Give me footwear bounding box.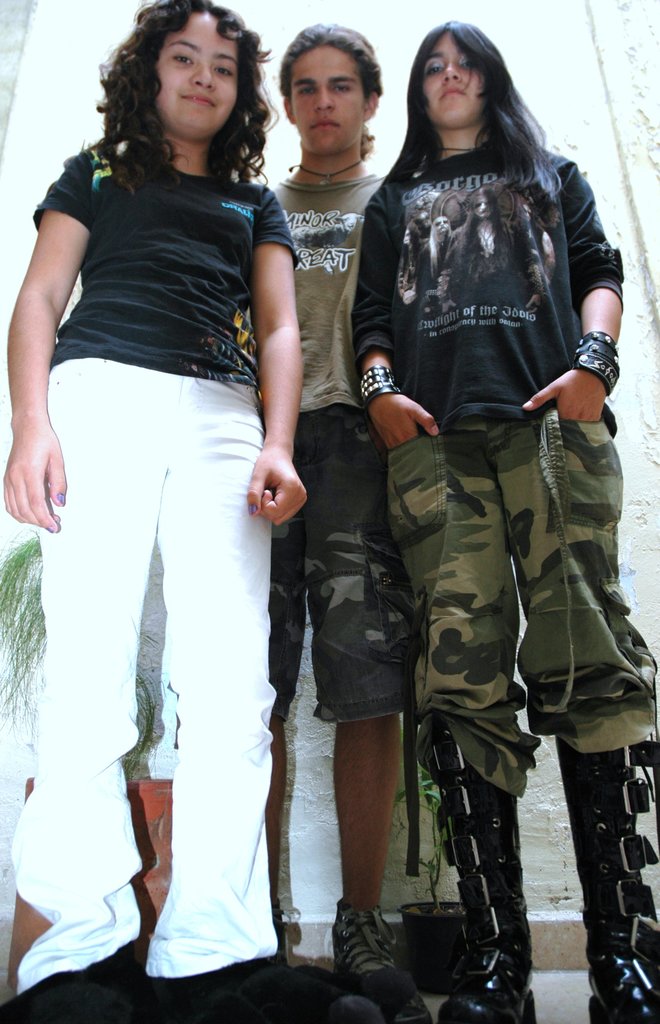
[left=589, top=920, right=659, bottom=1023].
